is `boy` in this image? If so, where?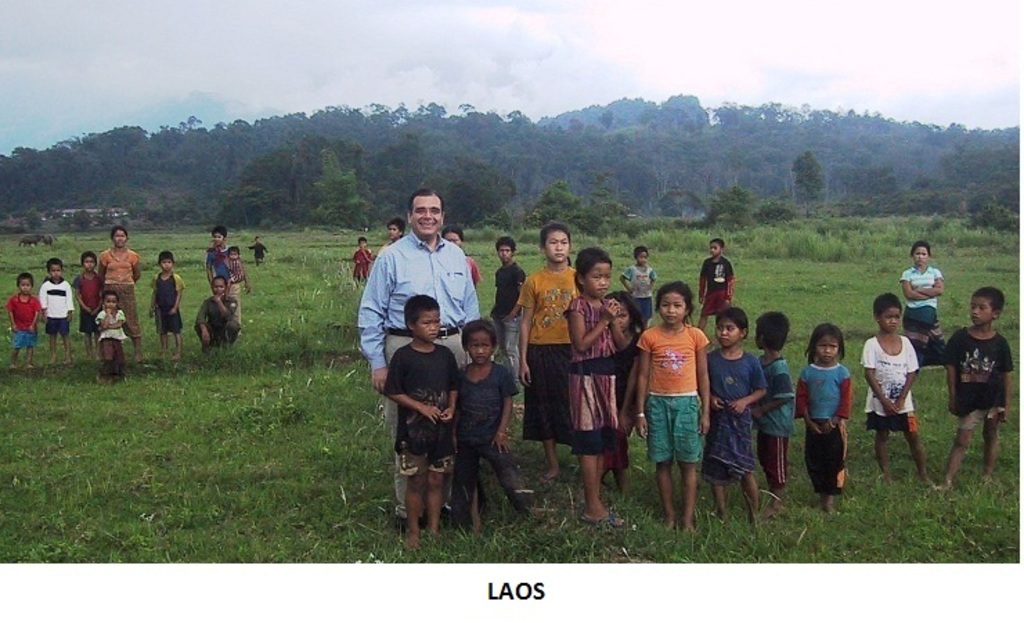
Yes, at (left=347, top=235, right=381, bottom=289).
